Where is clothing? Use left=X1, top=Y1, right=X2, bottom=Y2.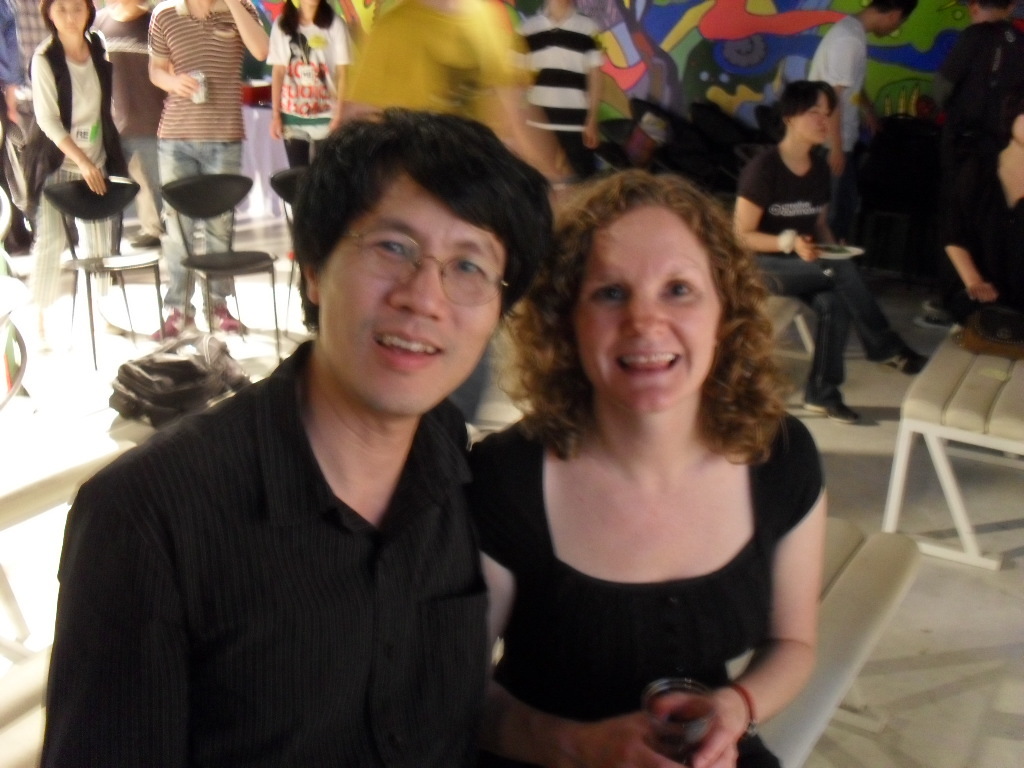
left=805, top=8, right=862, bottom=237.
